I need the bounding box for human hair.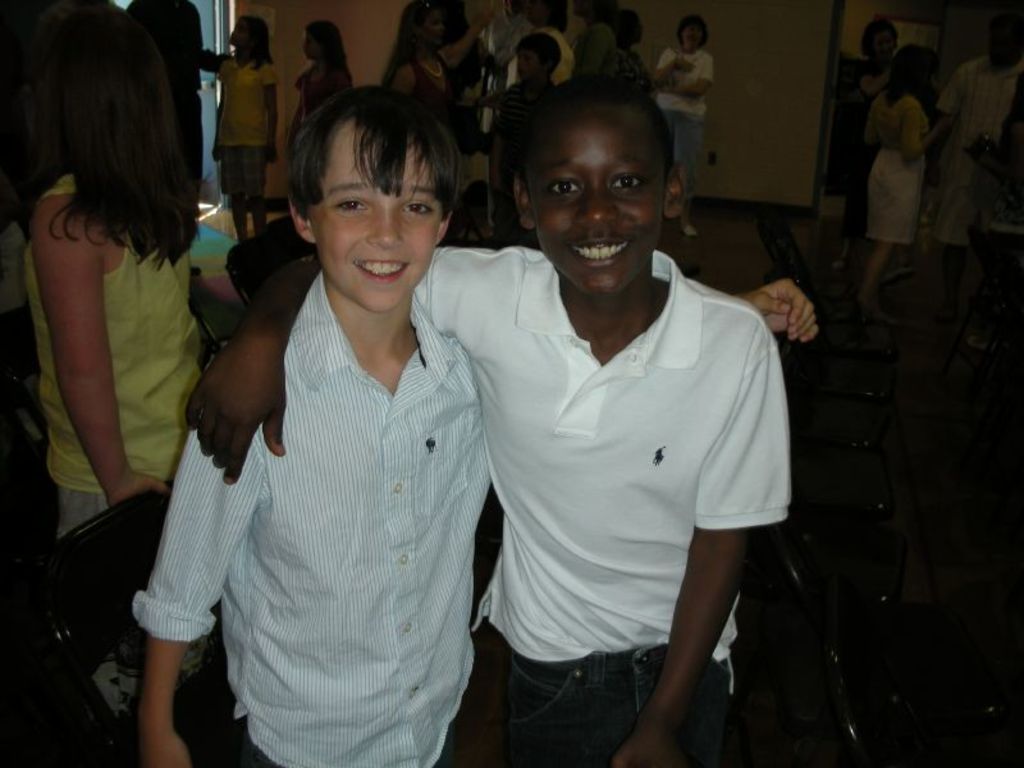
Here it is: (x1=513, y1=0, x2=567, y2=40).
